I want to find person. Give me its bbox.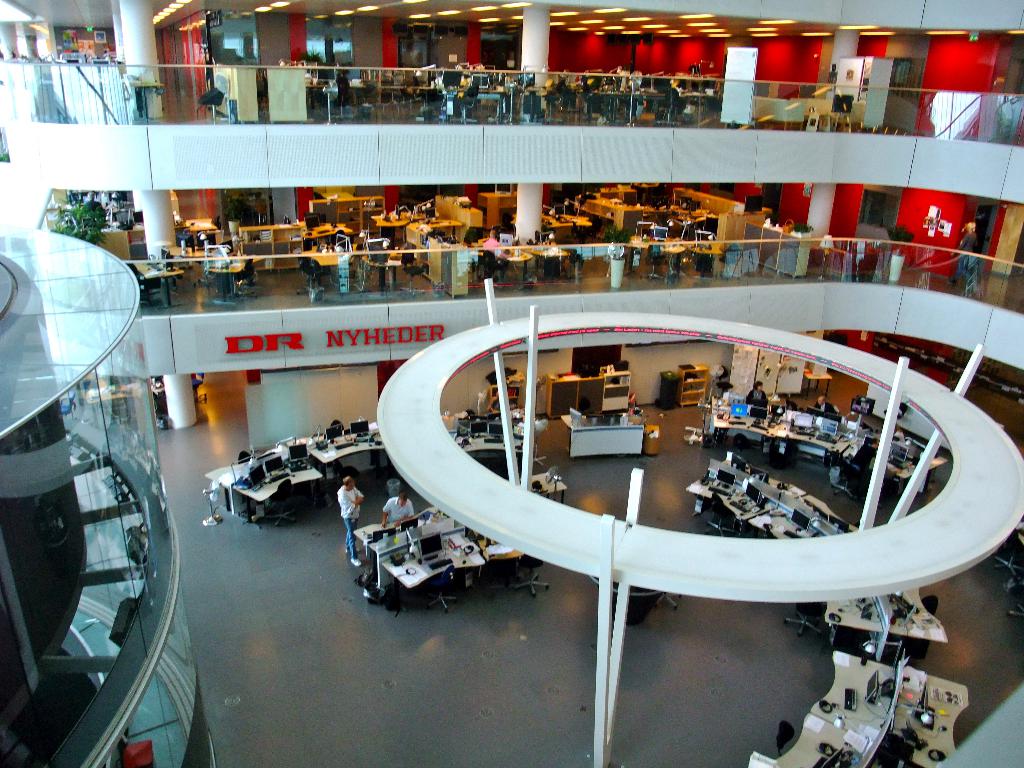
x1=334 y1=476 x2=366 y2=564.
